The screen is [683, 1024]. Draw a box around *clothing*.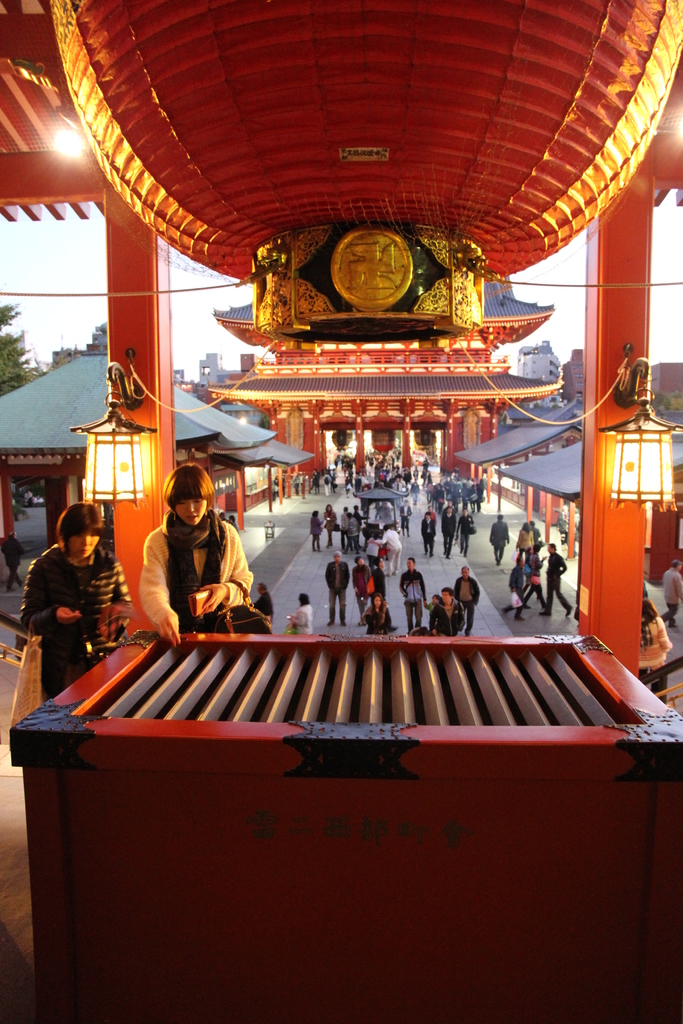
left=375, top=535, right=403, bottom=566.
